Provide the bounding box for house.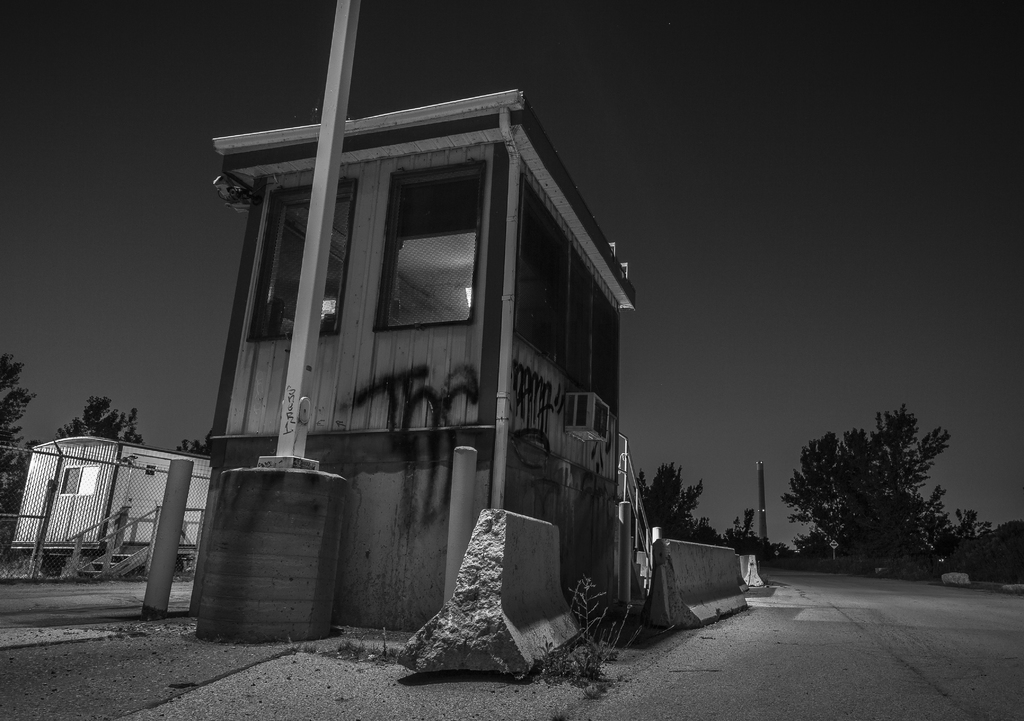
<bbox>184, 85, 643, 647</bbox>.
